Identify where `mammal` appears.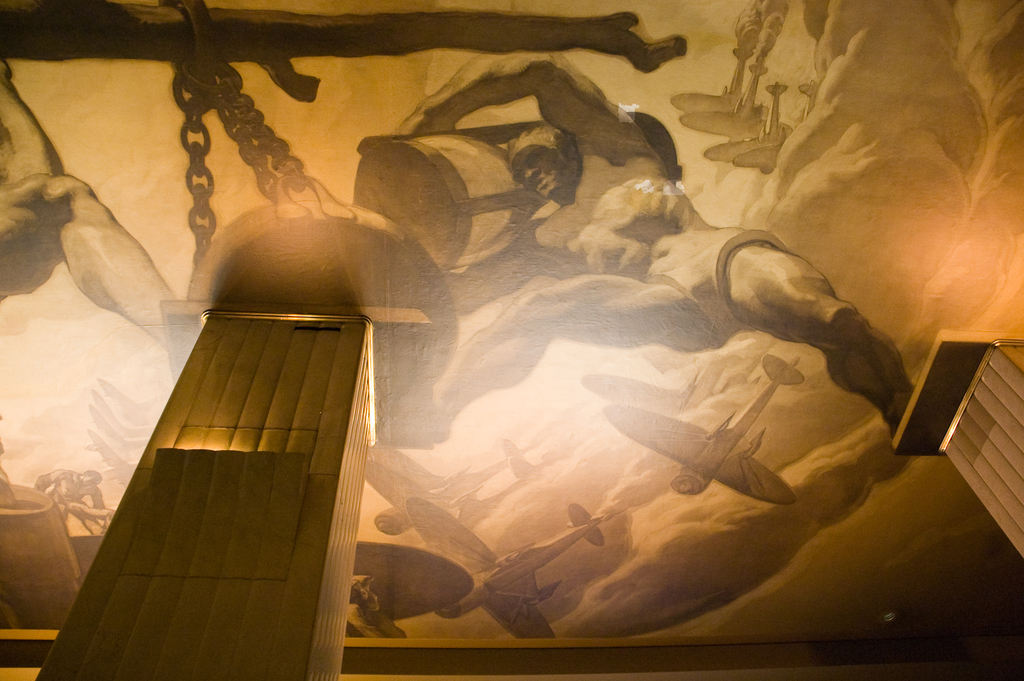
Appears at l=387, t=47, r=915, b=438.
